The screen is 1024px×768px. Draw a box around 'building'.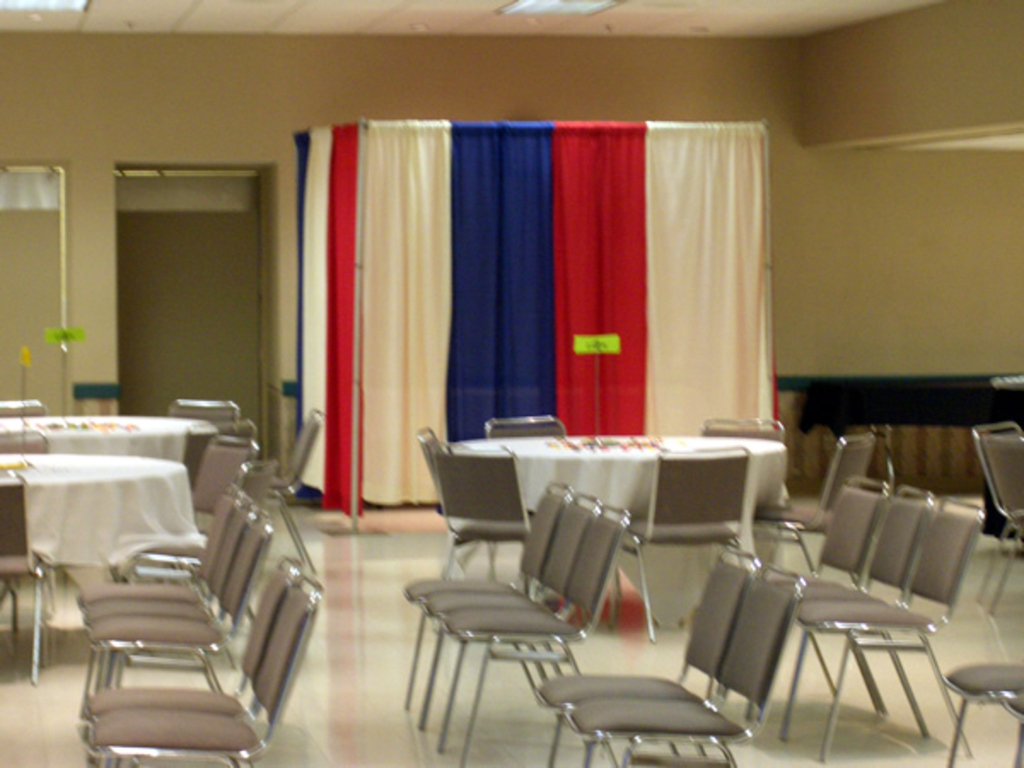
x1=0 y1=0 x2=1019 y2=766.
